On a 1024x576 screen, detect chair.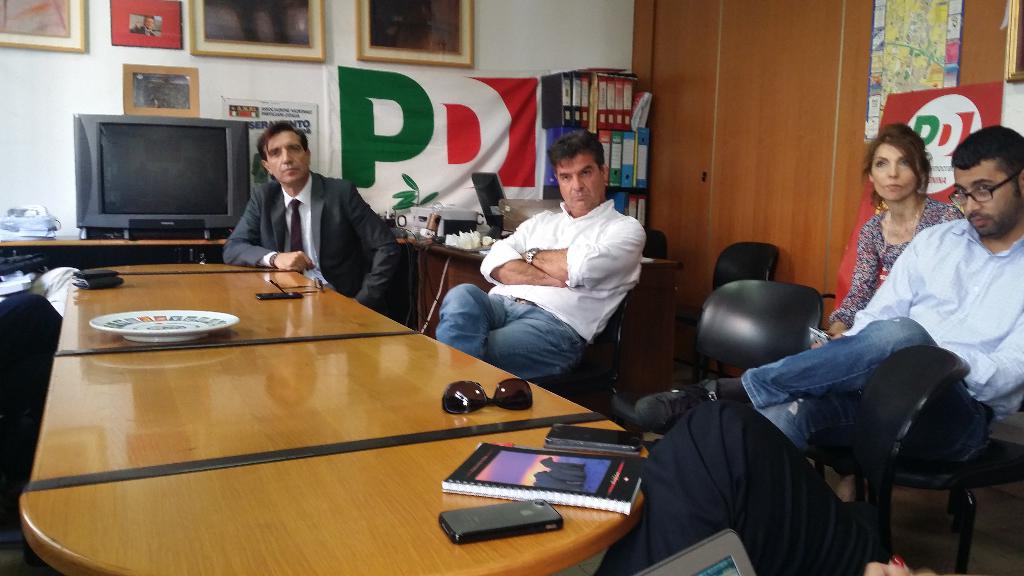
rect(688, 278, 828, 380).
